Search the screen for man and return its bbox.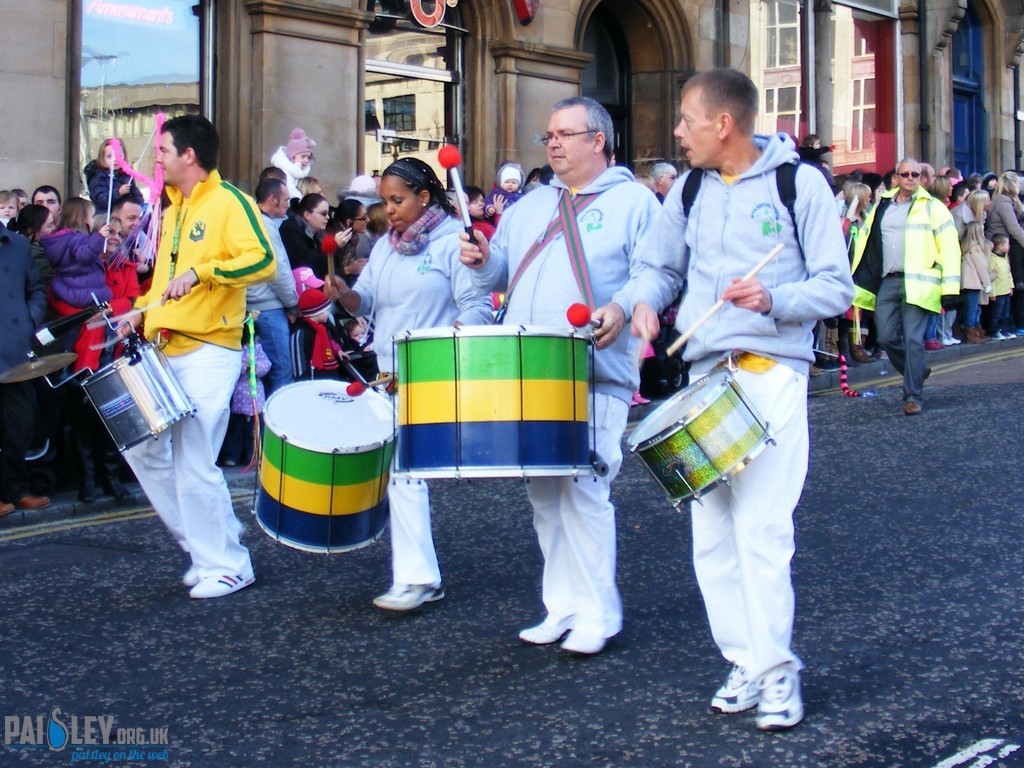
Found: (left=460, top=96, right=667, bottom=656).
